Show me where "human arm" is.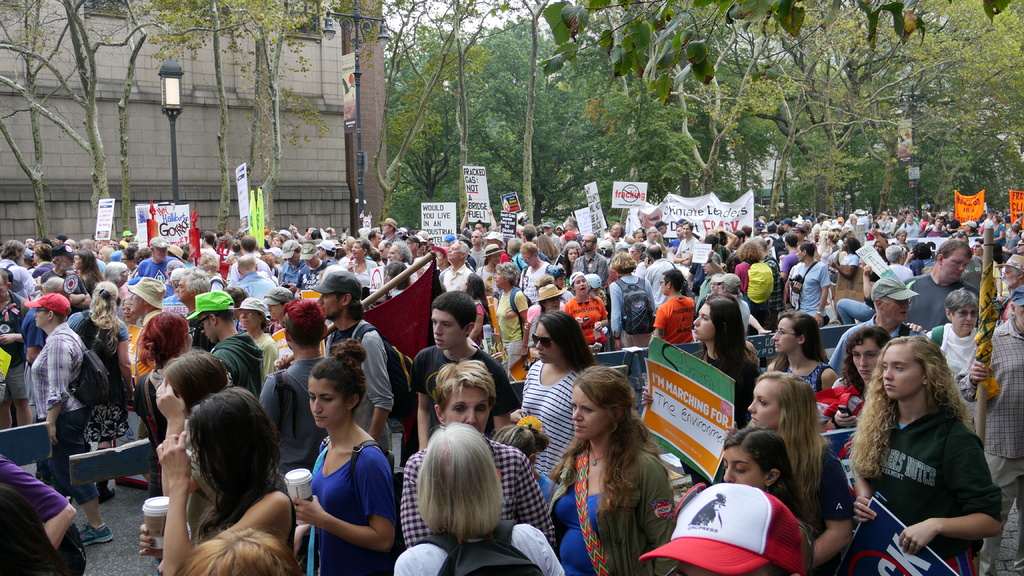
"human arm" is at <box>785,450,856,575</box>.
